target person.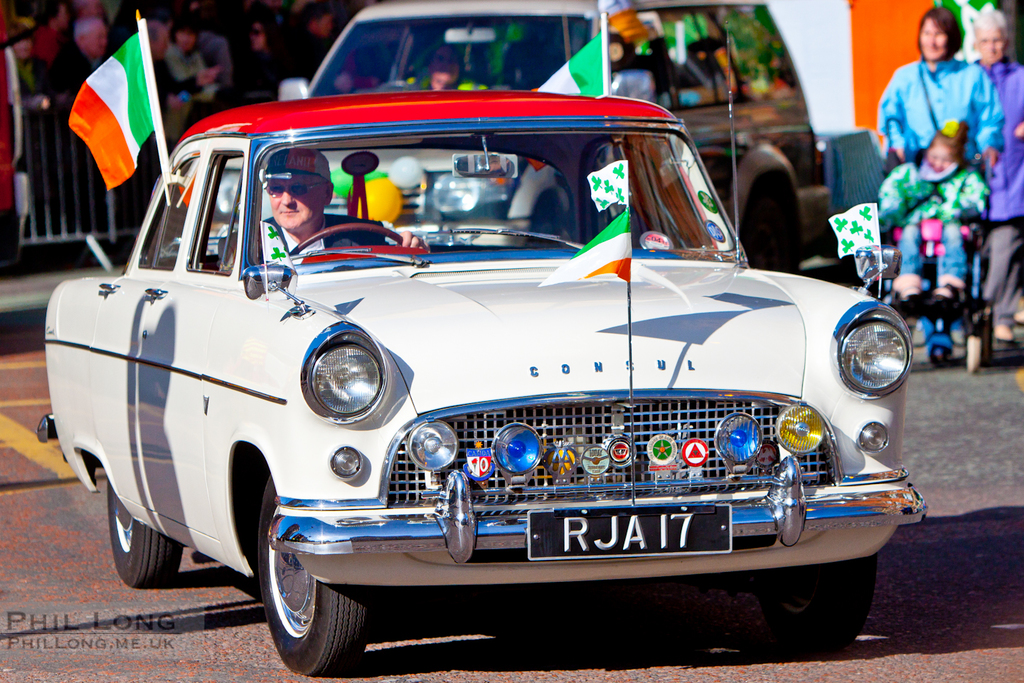
Target region: {"left": 46, "top": 19, "right": 110, "bottom": 226}.
